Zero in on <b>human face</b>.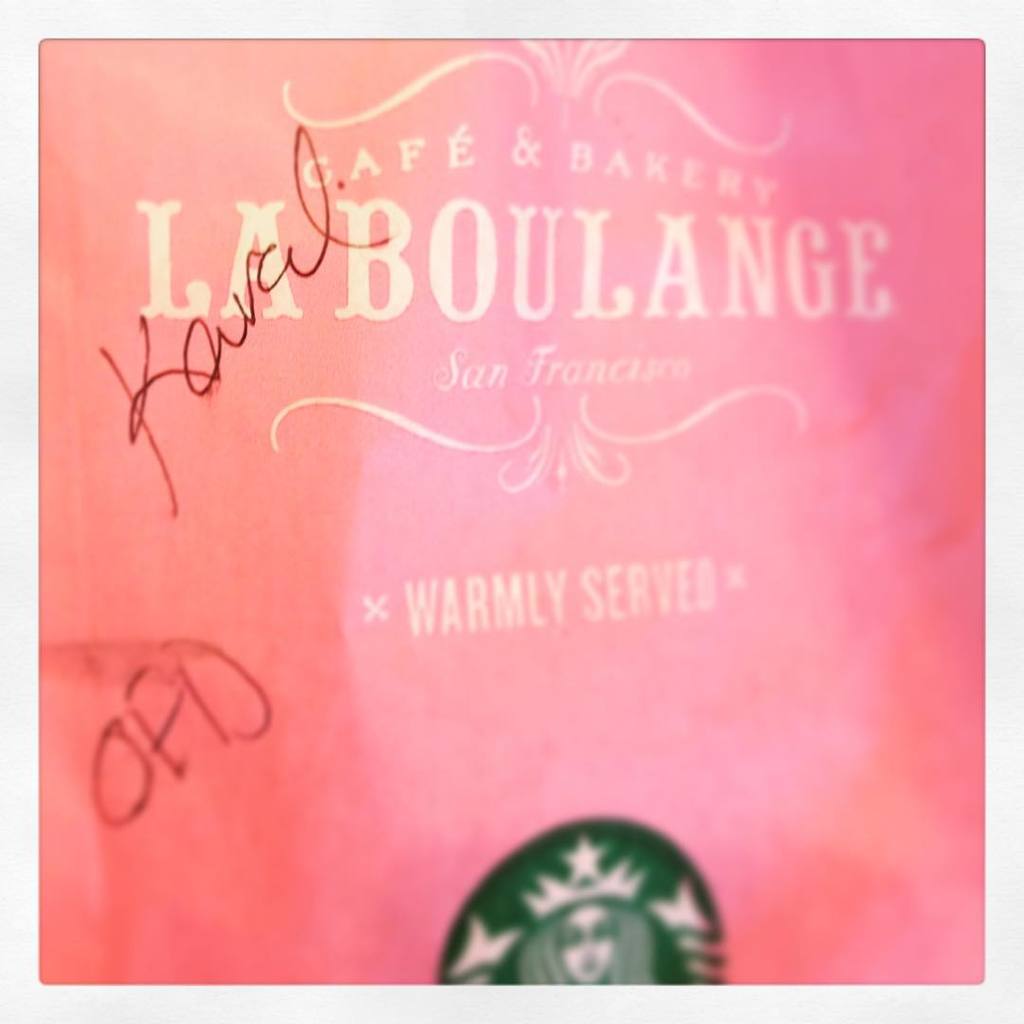
Zeroed in: BBox(556, 905, 613, 985).
